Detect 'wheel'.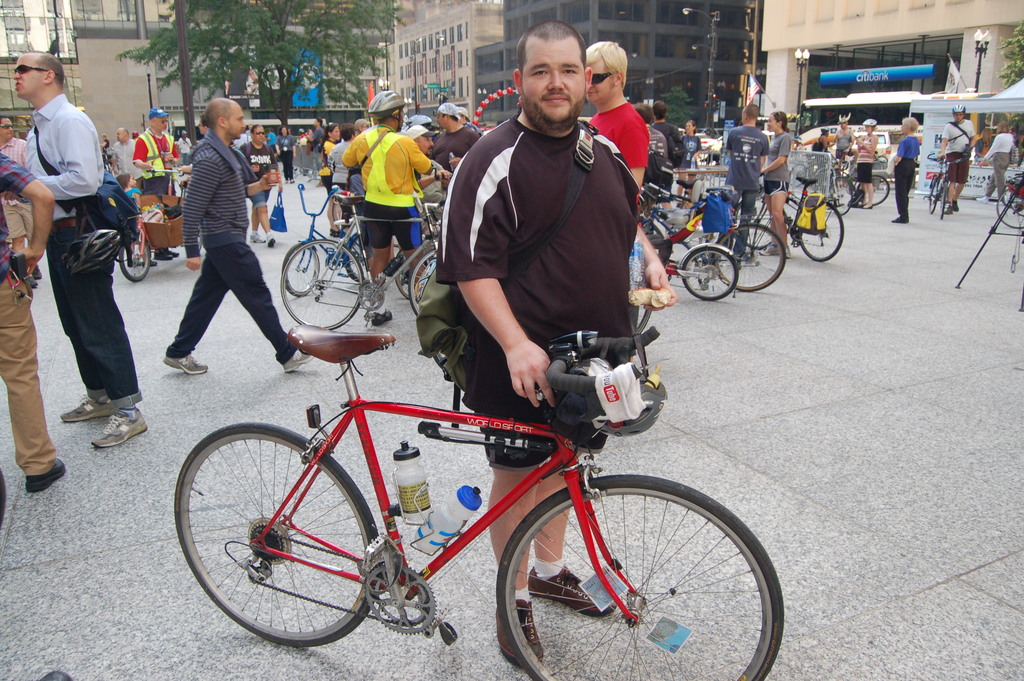
Detected at <box>710,224,786,288</box>.
